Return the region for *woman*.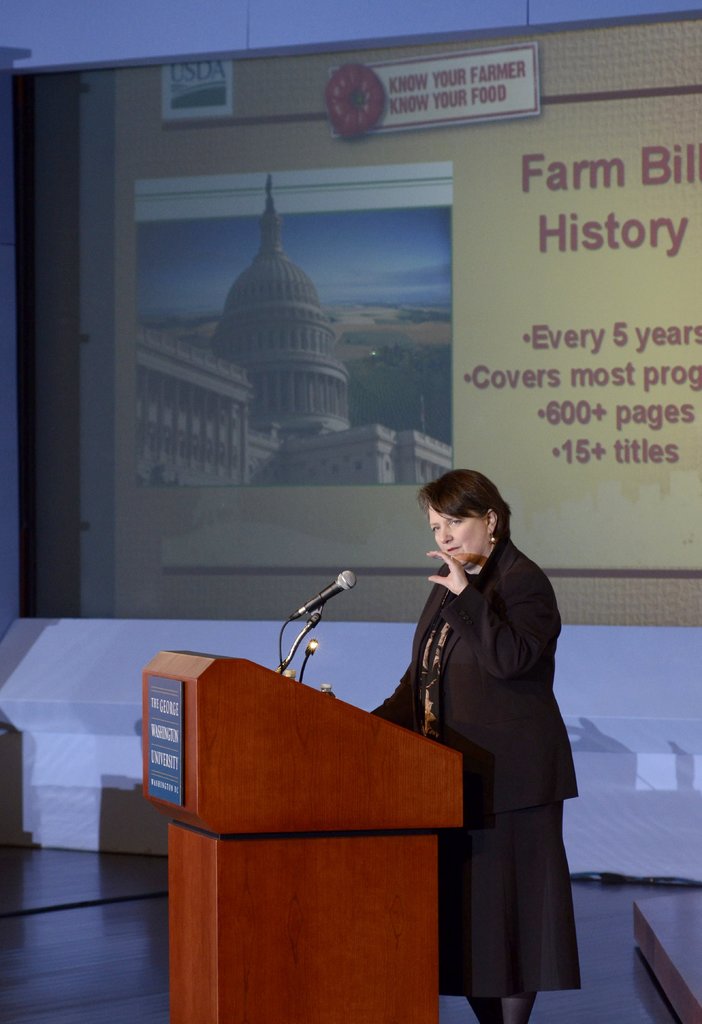
[394,457,579,1014].
